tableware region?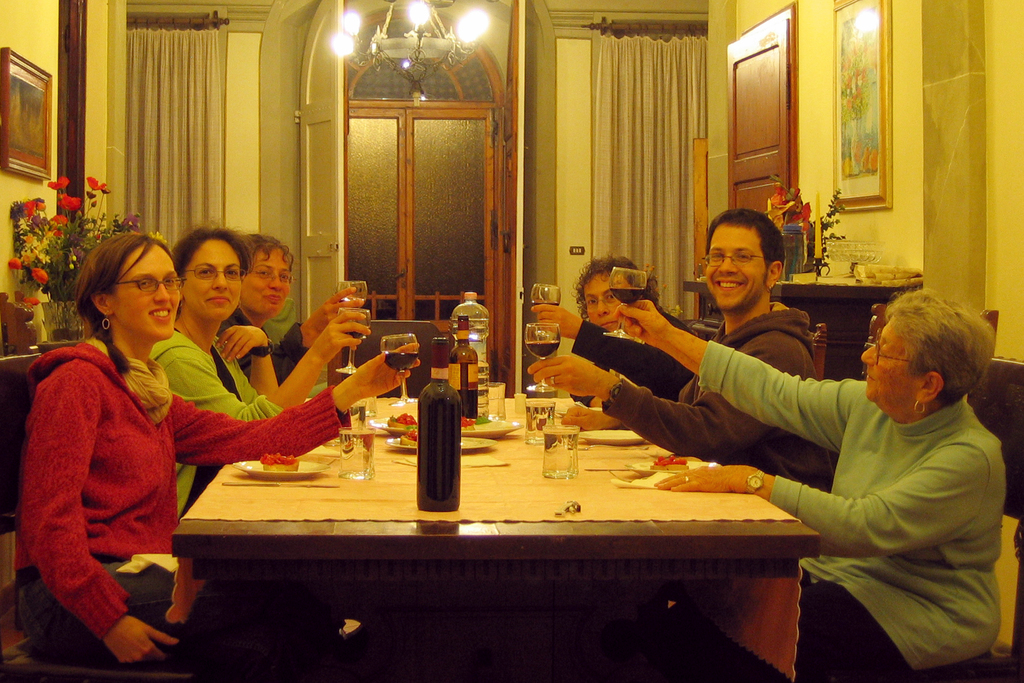
bbox=[339, 425, 374, 481]
